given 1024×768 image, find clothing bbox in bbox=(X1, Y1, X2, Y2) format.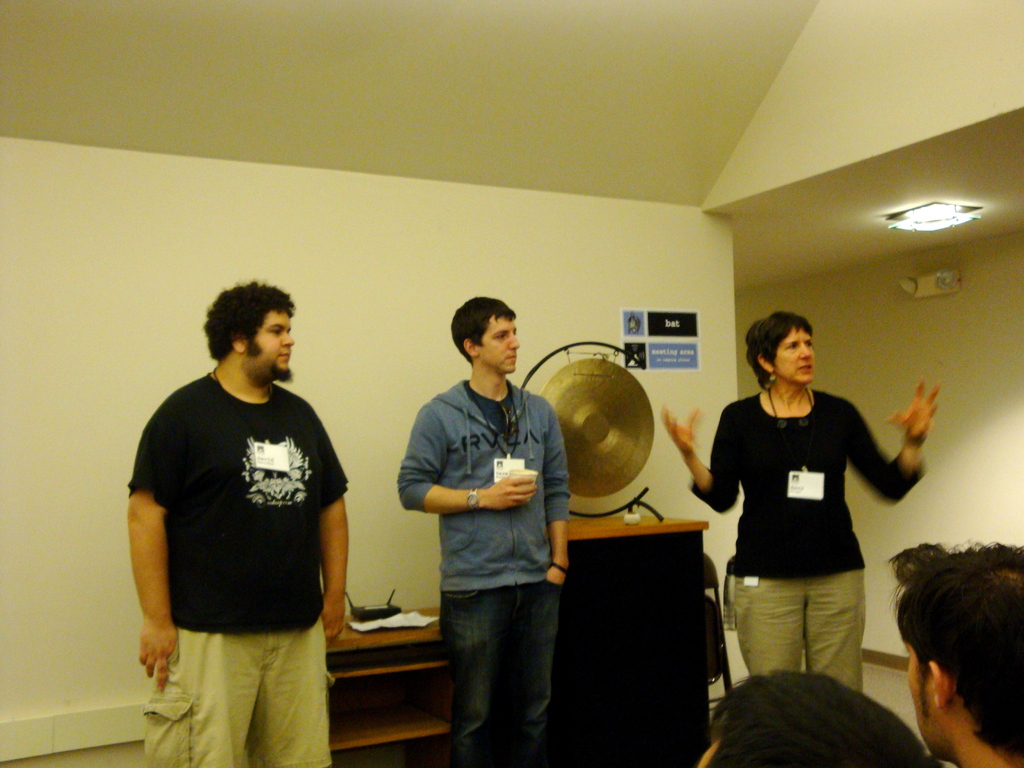
bbox=(710, 365, 918, 679).
